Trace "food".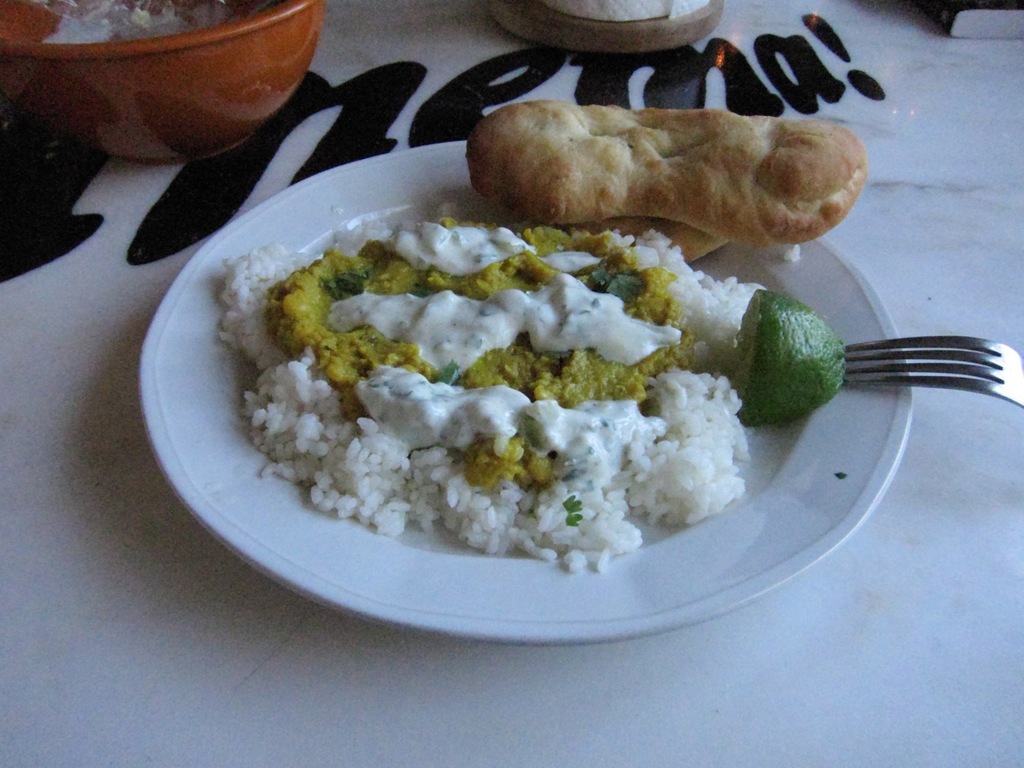
Traced to box=[469, 121, 861, 223].
